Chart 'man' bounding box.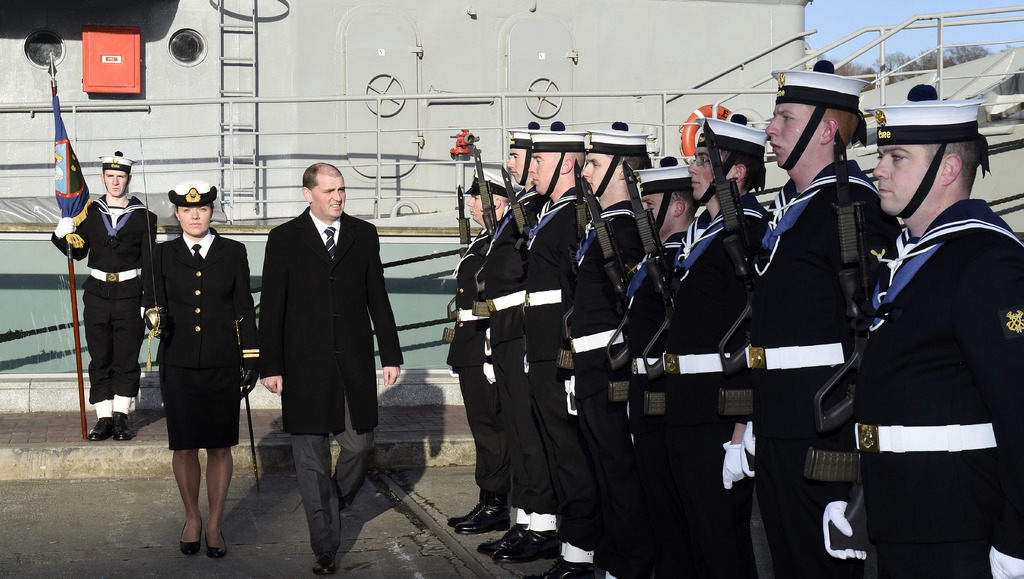
Charted: bbox=[524, 107, 566, 556].
